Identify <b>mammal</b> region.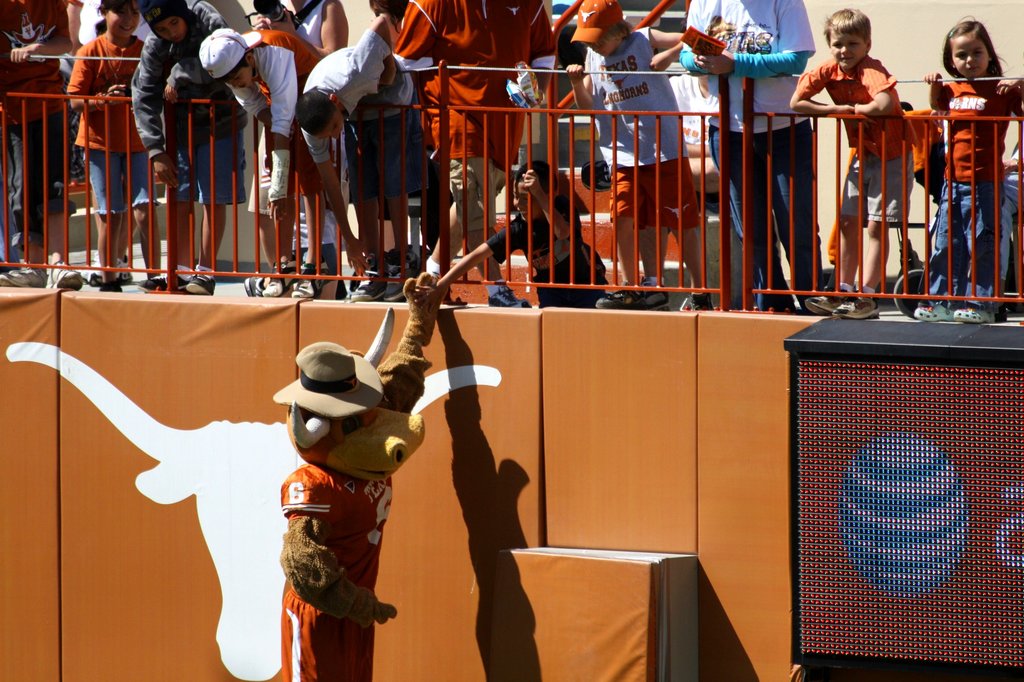
Region: 391,0,557,301.
